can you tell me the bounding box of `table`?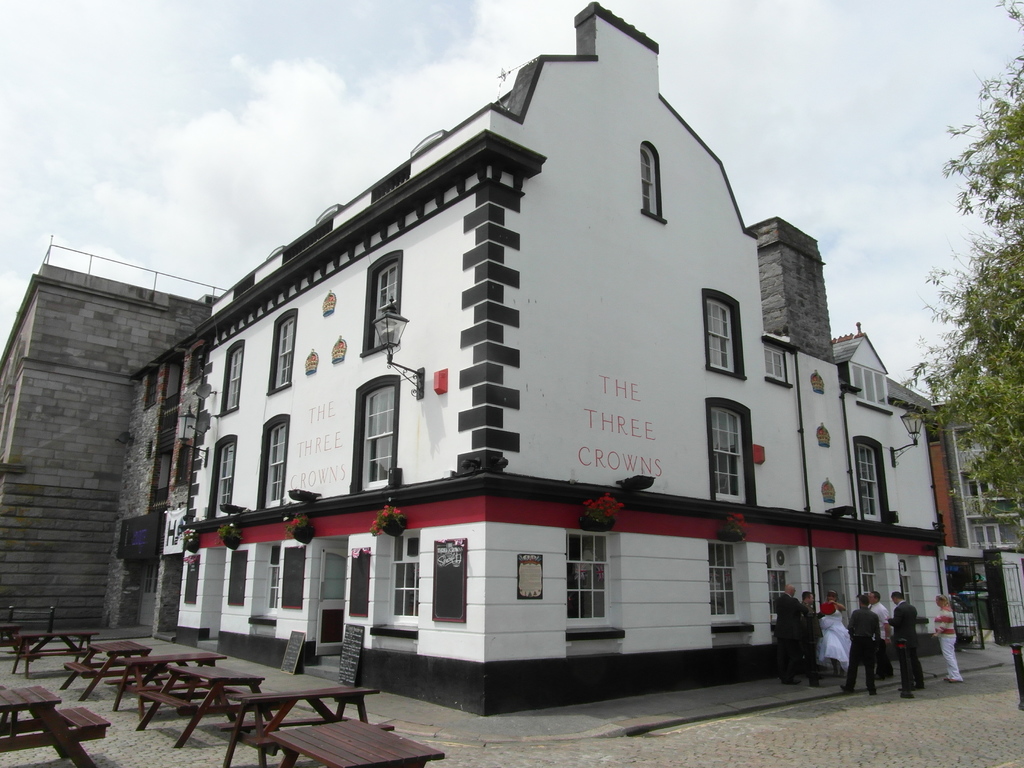
detection(8, 618, 104, 675).
